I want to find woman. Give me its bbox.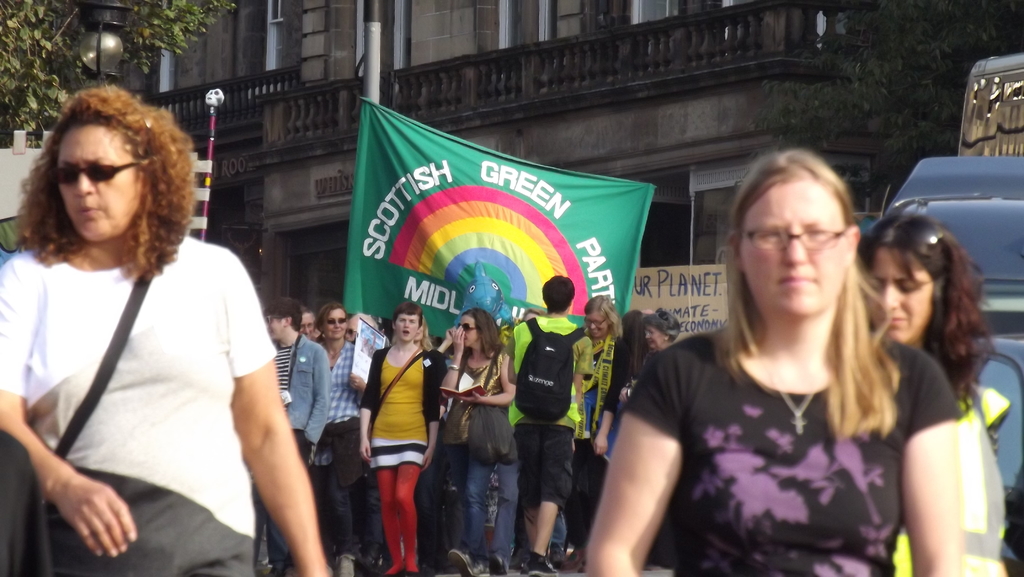
614, 158, 936, 572.
